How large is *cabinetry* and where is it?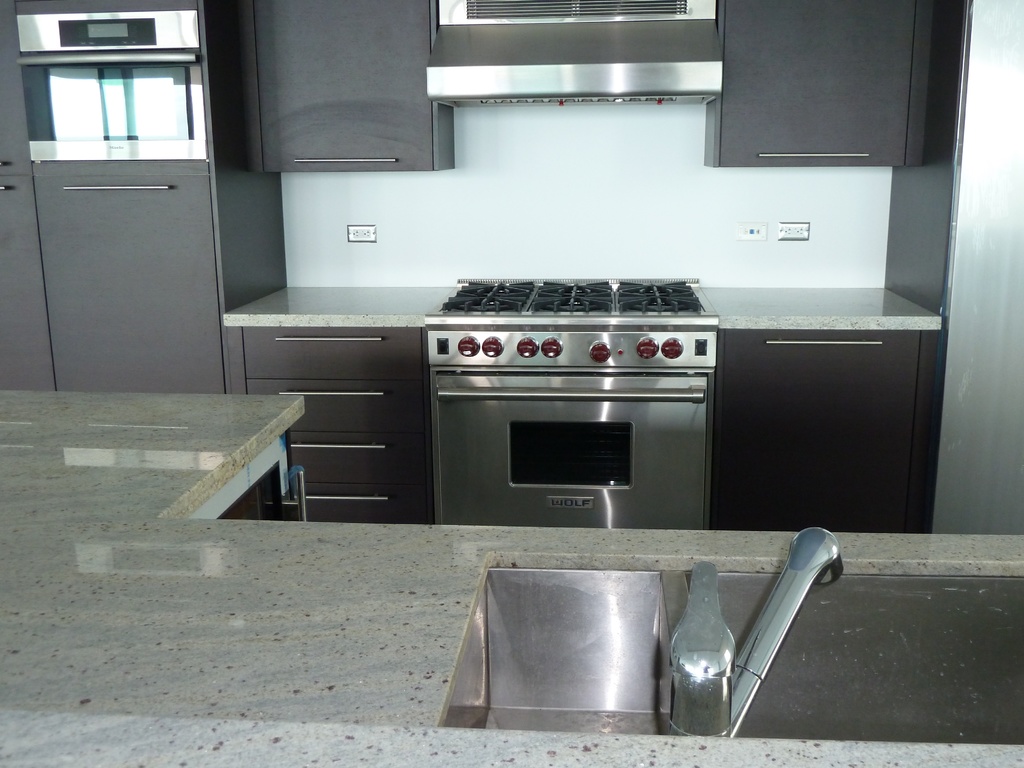
Bounding box: left=232, top=0, right=452, bottom=188.
